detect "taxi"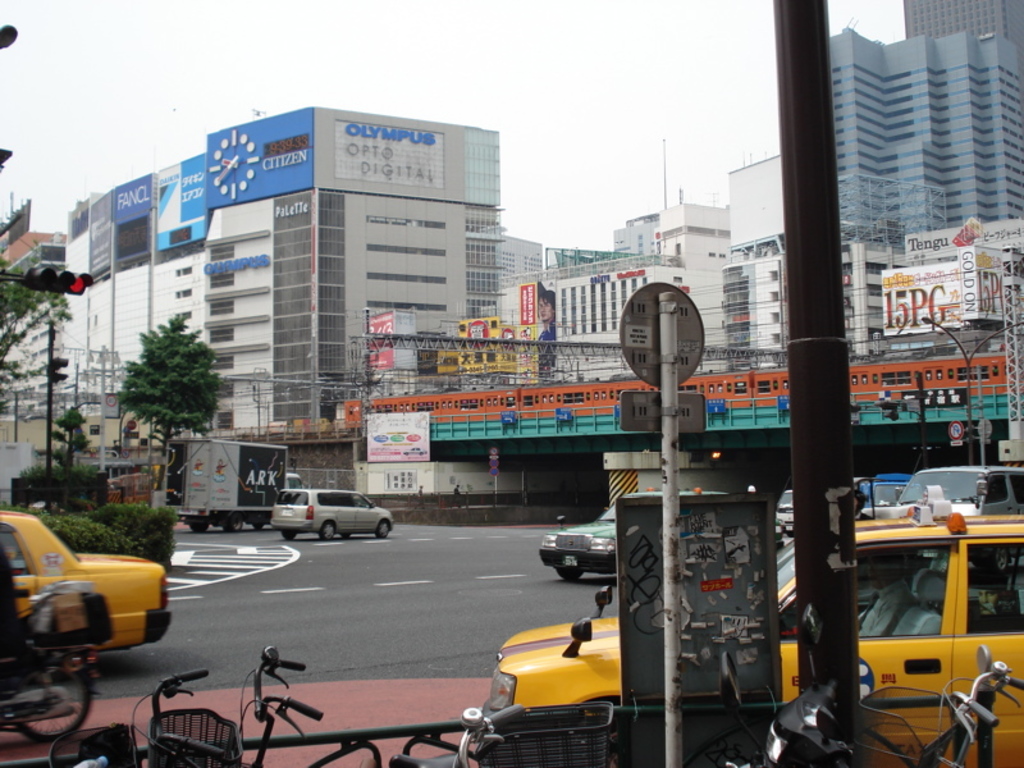
box(12, 516, 172, 672)
